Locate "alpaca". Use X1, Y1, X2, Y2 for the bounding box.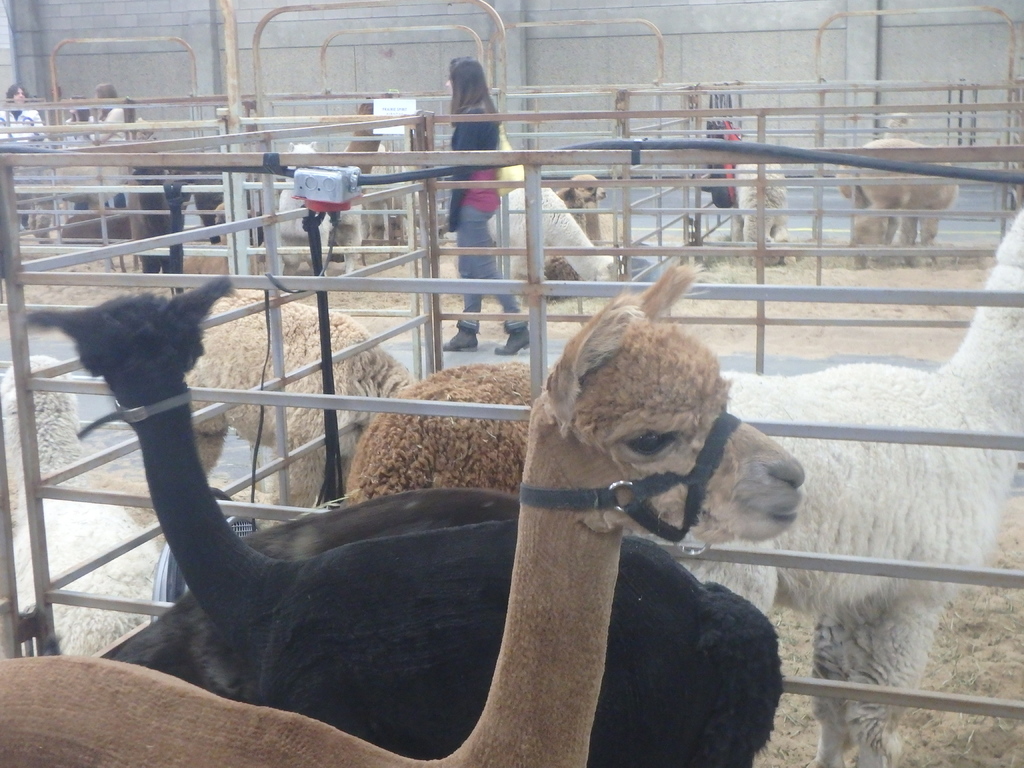
276, 184, 365, 278.
